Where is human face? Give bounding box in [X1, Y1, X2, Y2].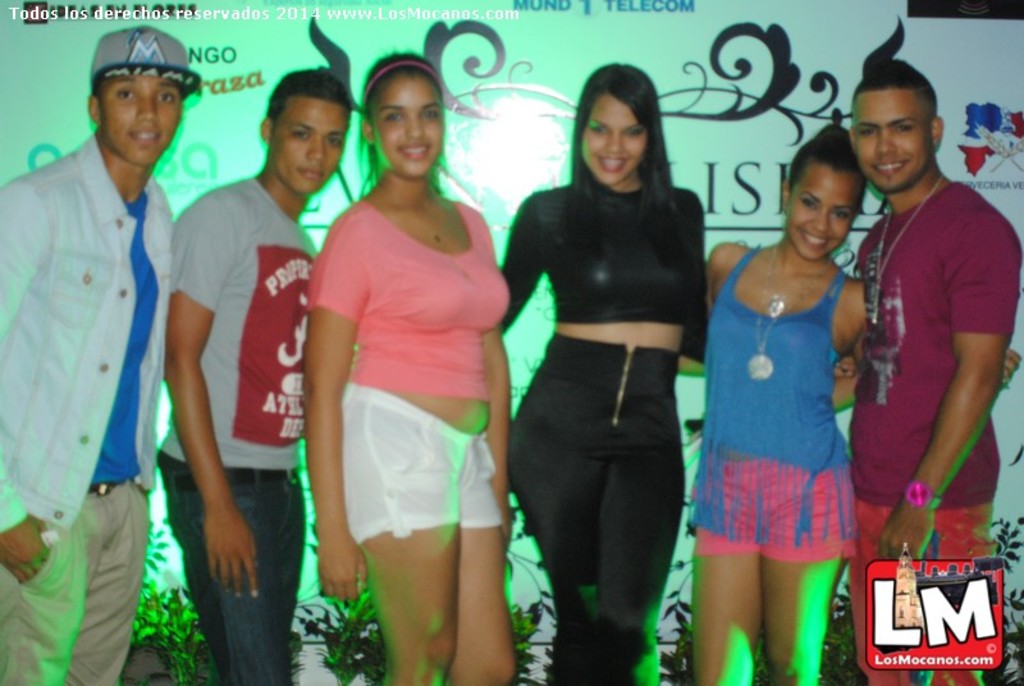
[271, 93, 342, 192].
